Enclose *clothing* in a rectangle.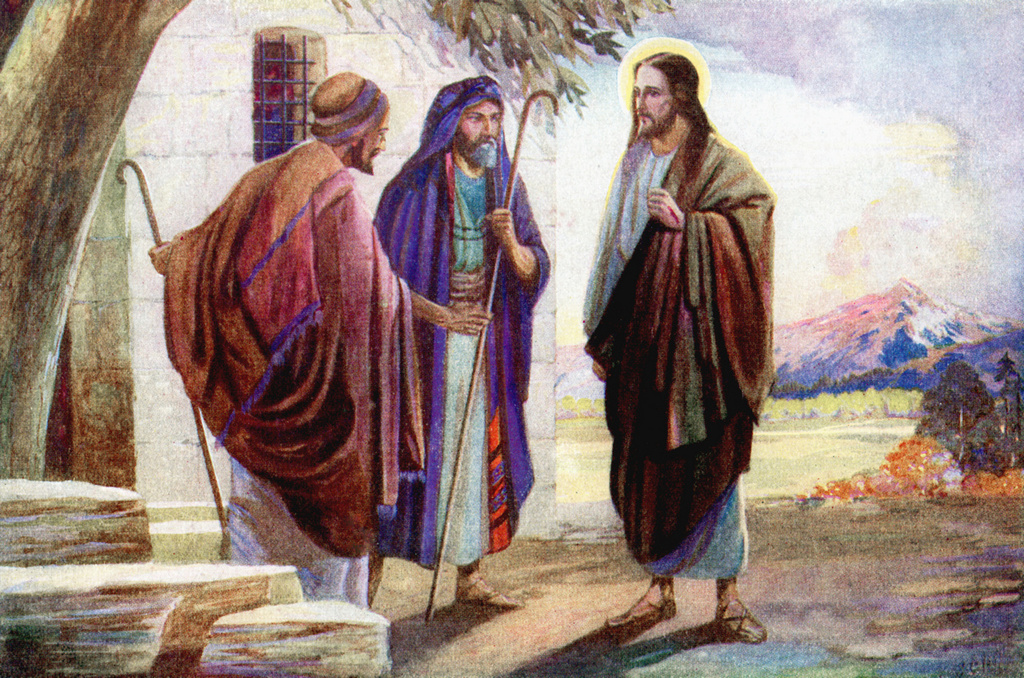
{"left": 584, "top": 78, "right": 783, "bottom": 592}.
